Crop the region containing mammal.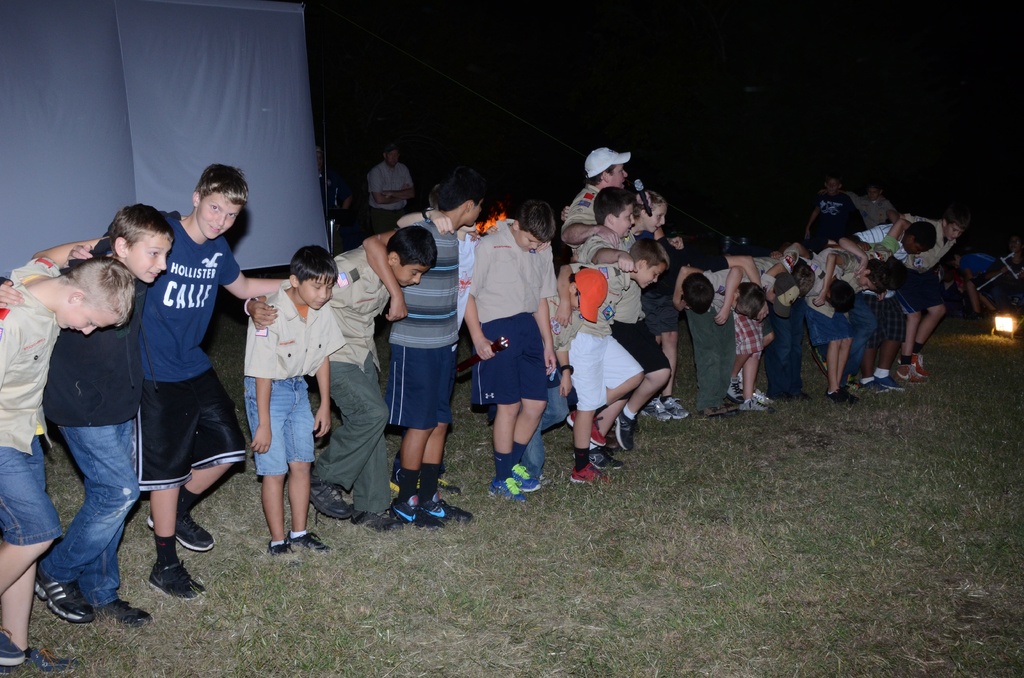
Crop region: Rect(65, 162, 291, 603).
